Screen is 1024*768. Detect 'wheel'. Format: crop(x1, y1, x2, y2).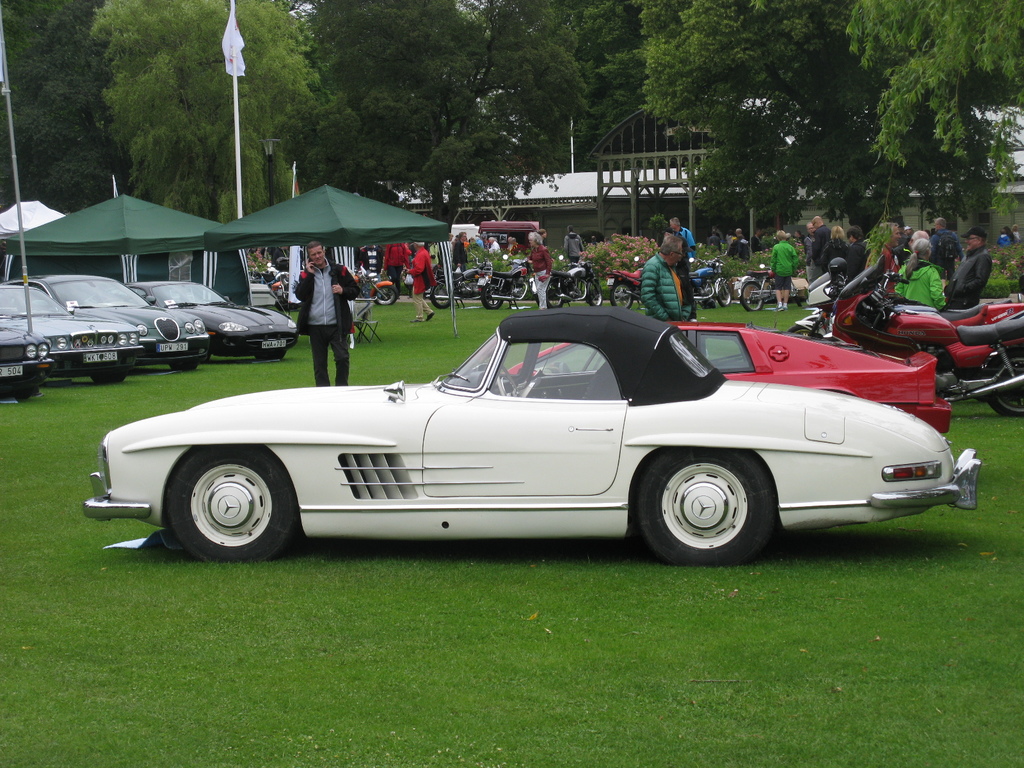
crop(164, 444, 296, 565).
